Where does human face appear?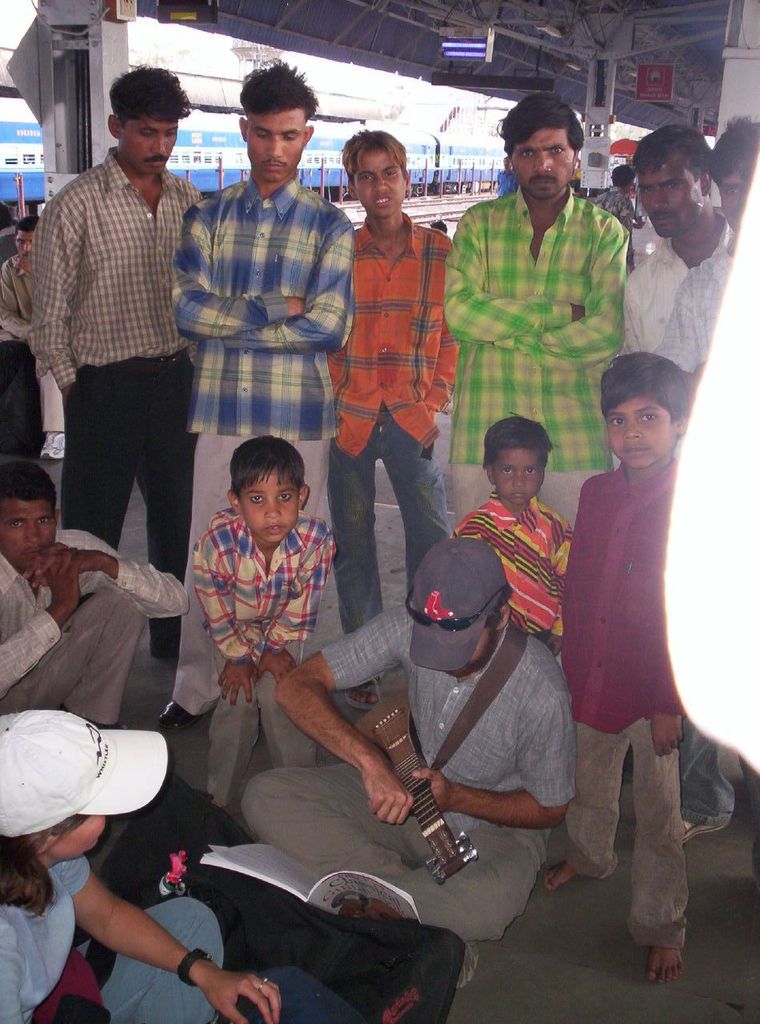
Appears at [left=601, top=386, right=682, bottom=469].
